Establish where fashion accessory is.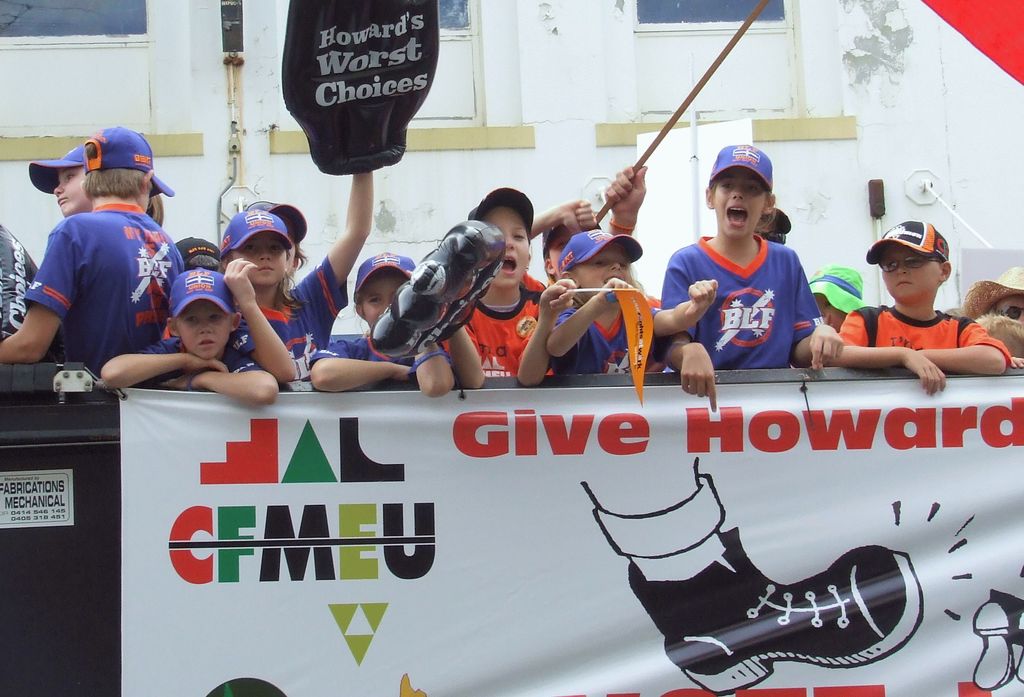
Established at (x1=182, y1=367, x2=213, y2=394).
